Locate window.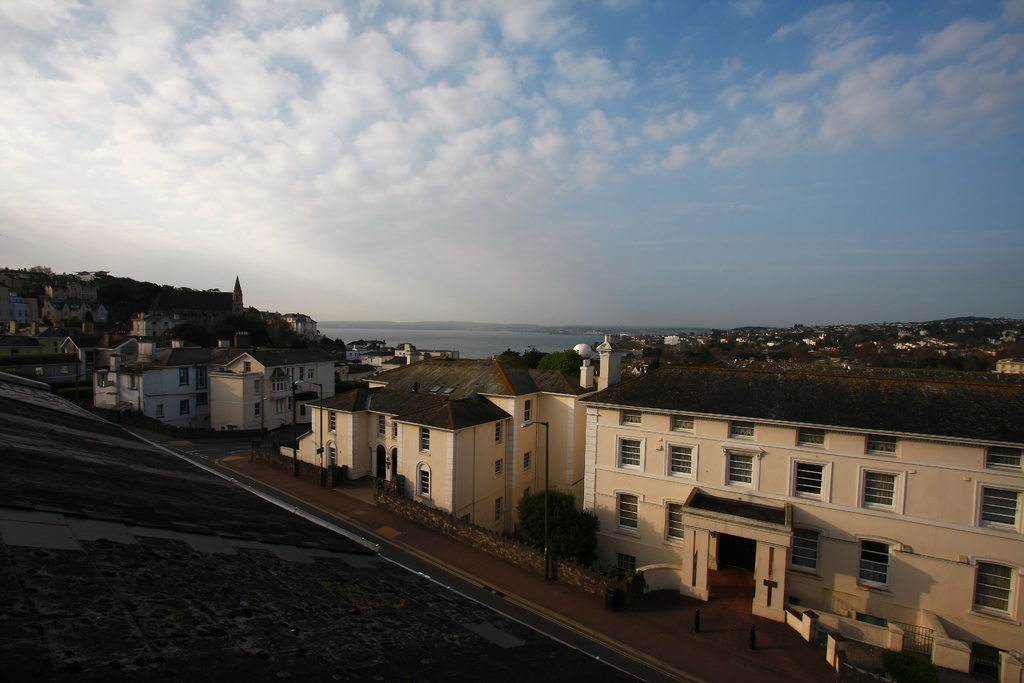
Bounding box: select_region(620, 409, 641, 431).
